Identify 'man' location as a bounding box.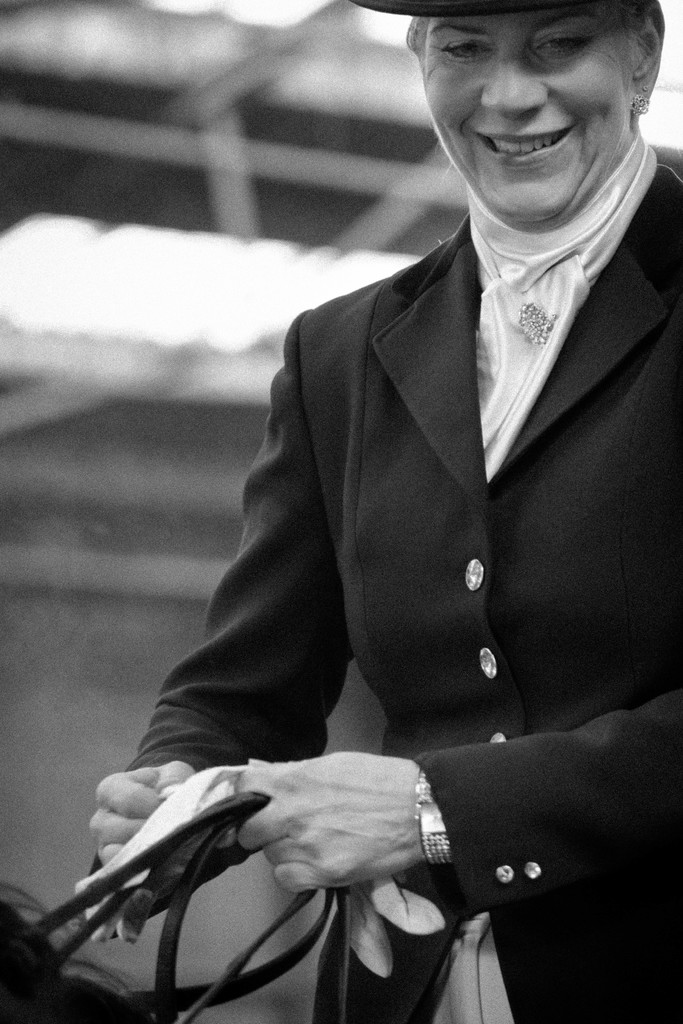
bbox(249, 17, 676, 776).
